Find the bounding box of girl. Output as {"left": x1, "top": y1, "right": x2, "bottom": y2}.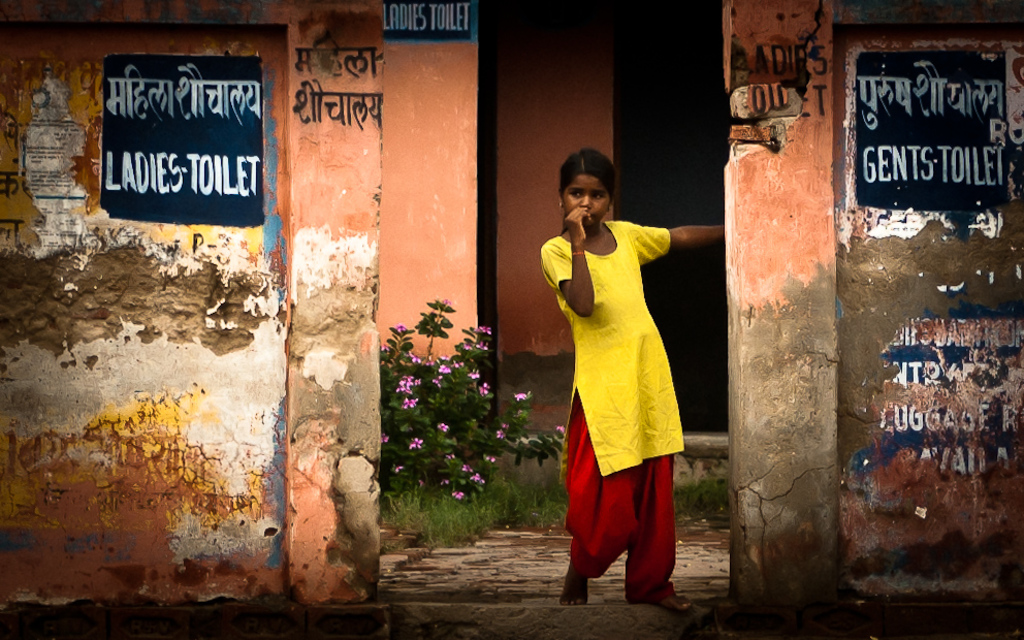
{"left": 540, "top": 151, "right": 725, "bottom": 612}.
